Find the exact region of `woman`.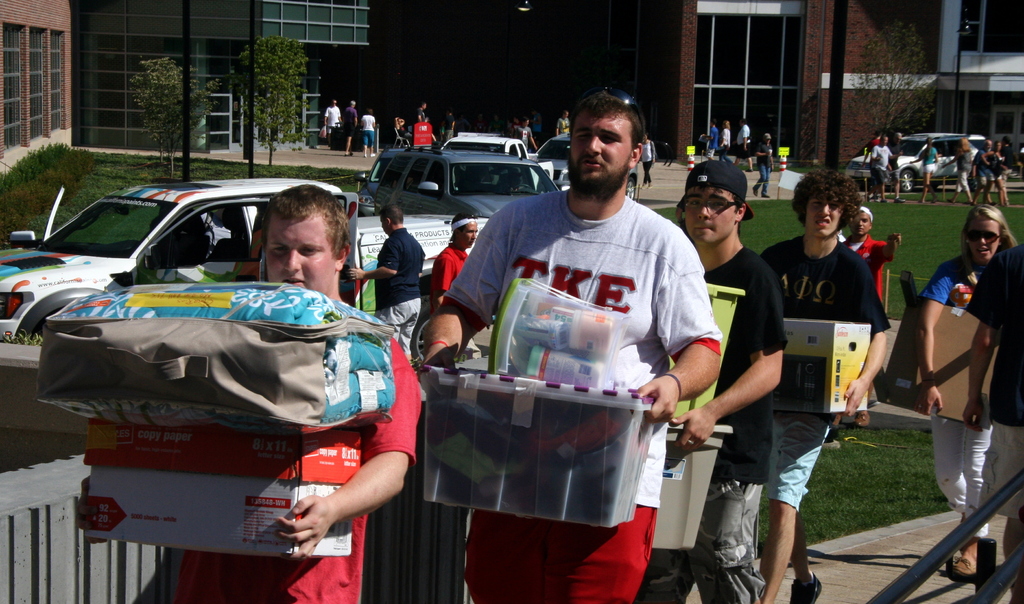
Exact region: 918:138:941:194.
